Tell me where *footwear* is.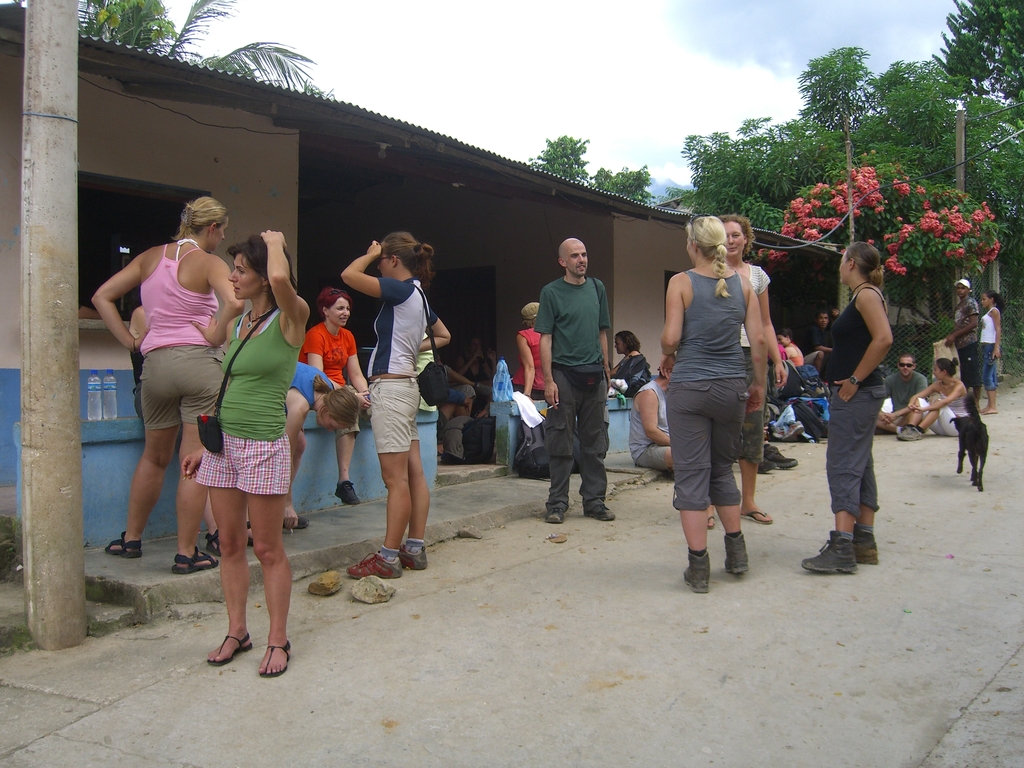
*footwear* is at l=260, t=641, r=291, b=675.
